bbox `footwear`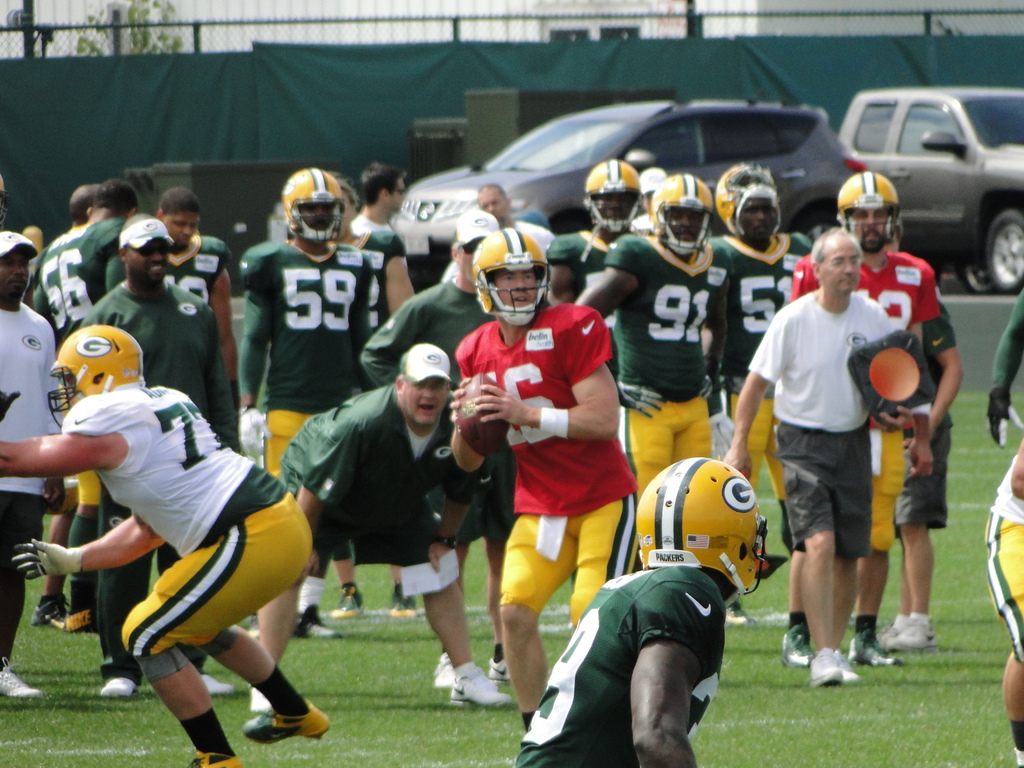
x1=778, y1=627, x2=808, y2=667
